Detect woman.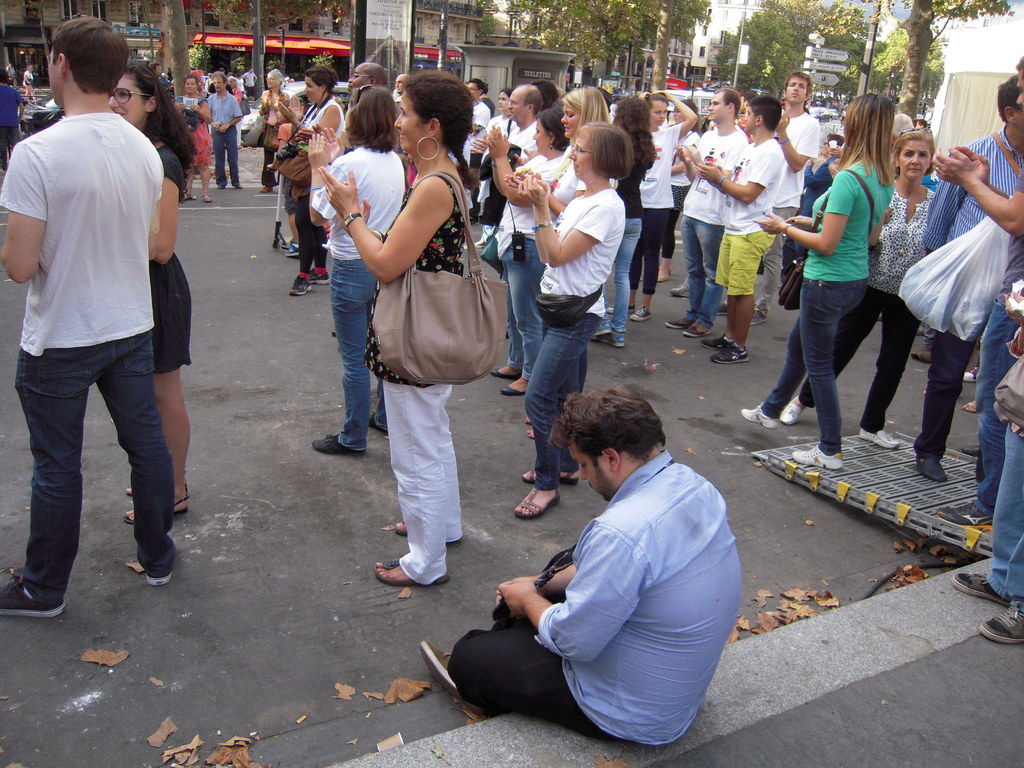
Detected at 257/66/291/194.
